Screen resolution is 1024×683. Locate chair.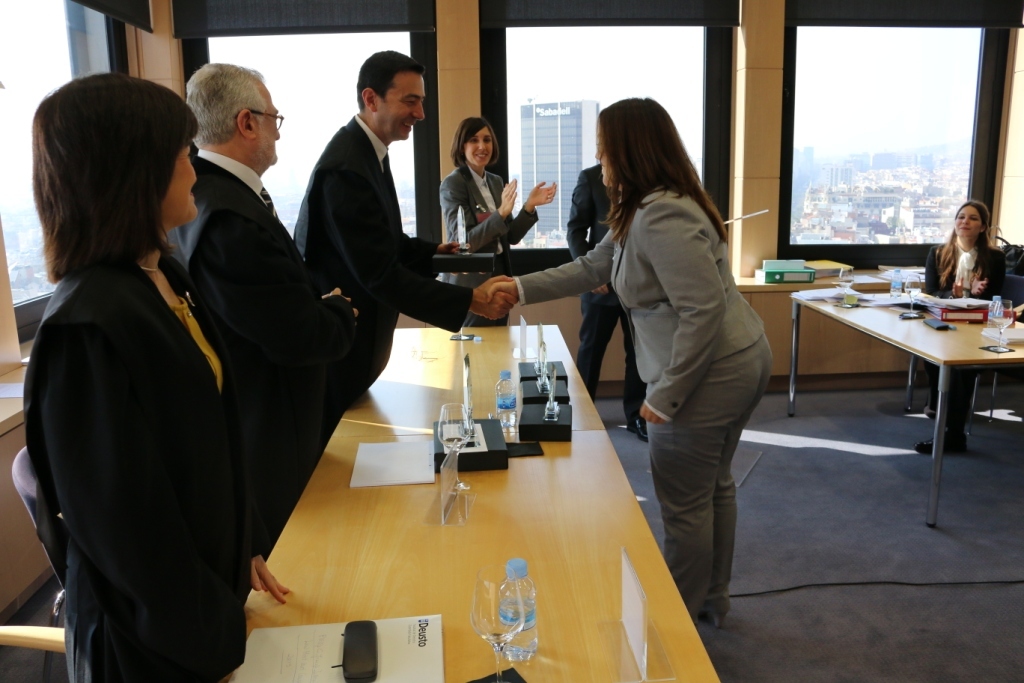
8, 446, 70, 675.
